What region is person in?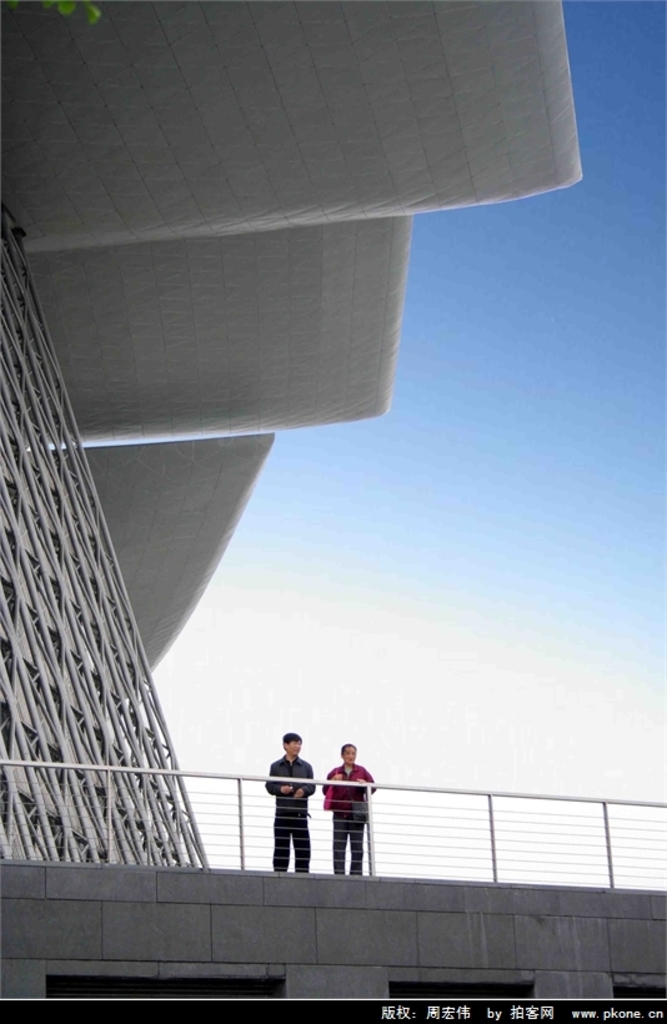
select_region(259, 748, 317, 884).
